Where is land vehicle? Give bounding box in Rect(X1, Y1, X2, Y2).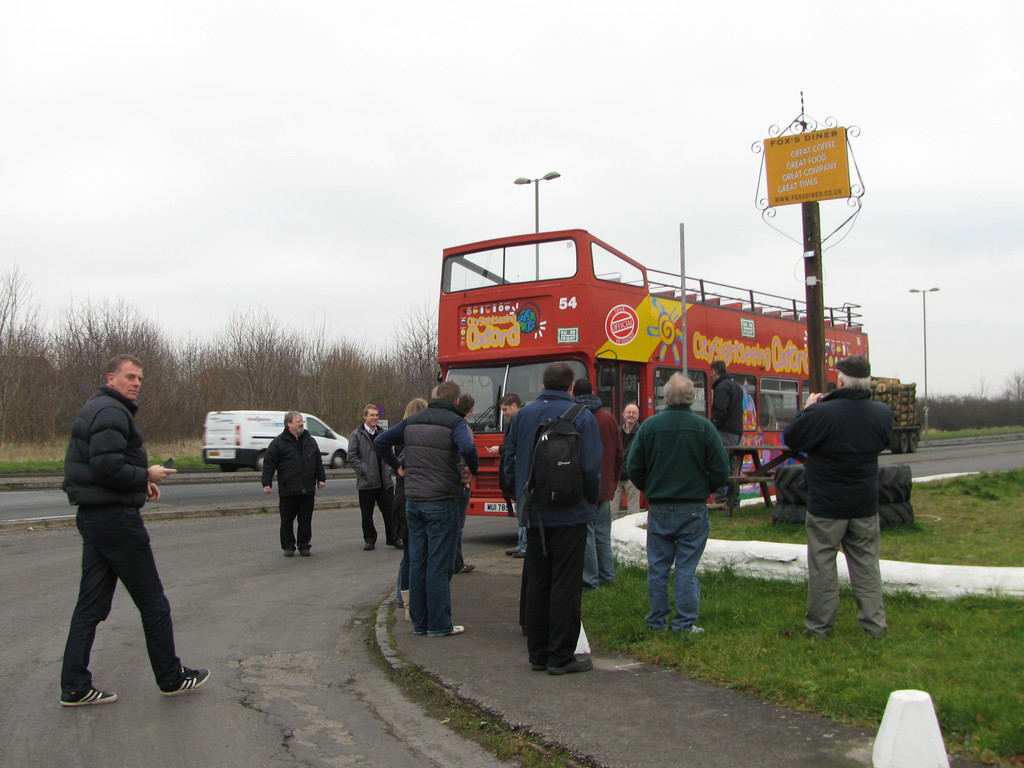
Rect(412, 230, 881, 442).
